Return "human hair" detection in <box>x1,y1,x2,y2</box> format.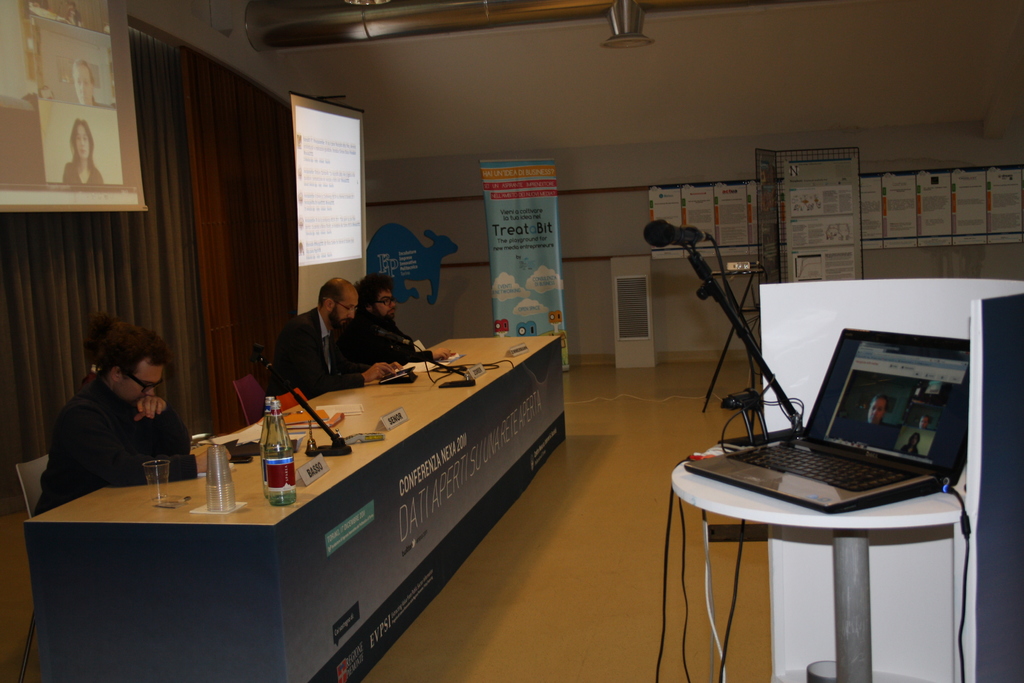
<box>356,272,392,299</box>.
